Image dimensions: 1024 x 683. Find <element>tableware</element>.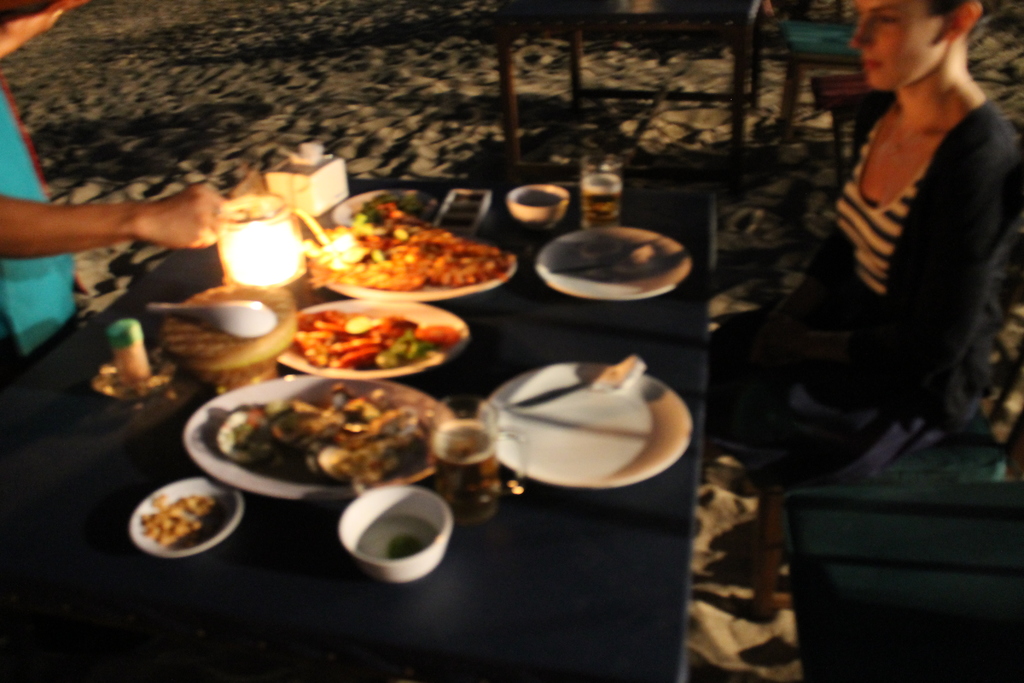
select_region(148, 295, 287, 349).
